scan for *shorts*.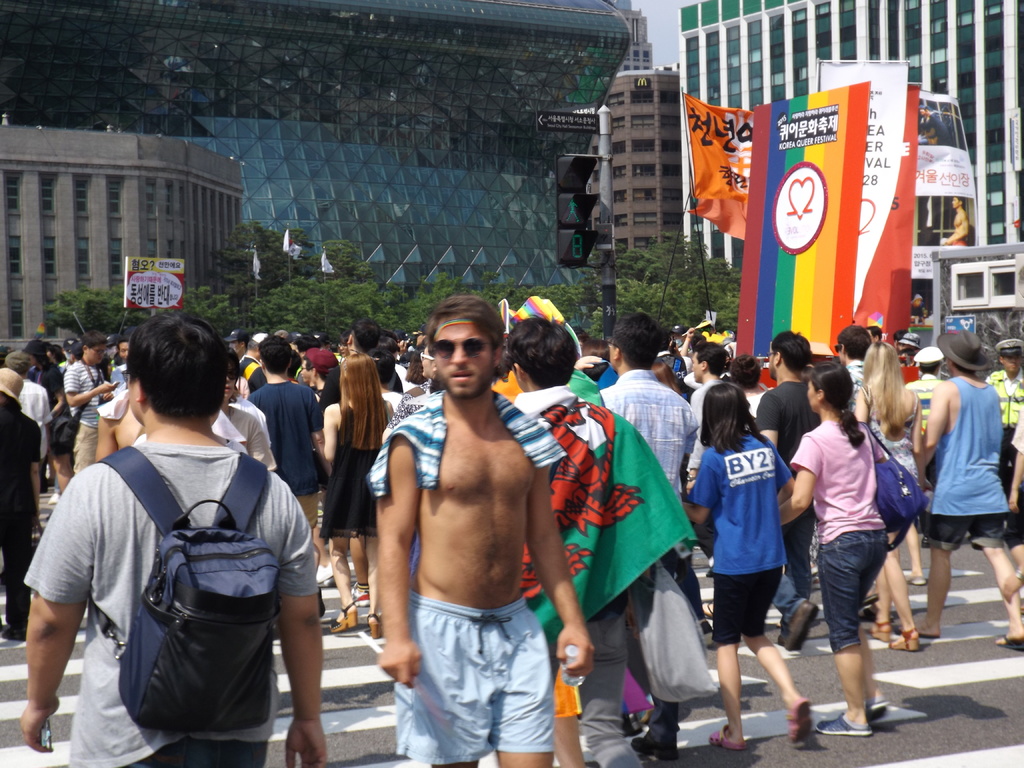
Scan result: 70:421:95:471.
